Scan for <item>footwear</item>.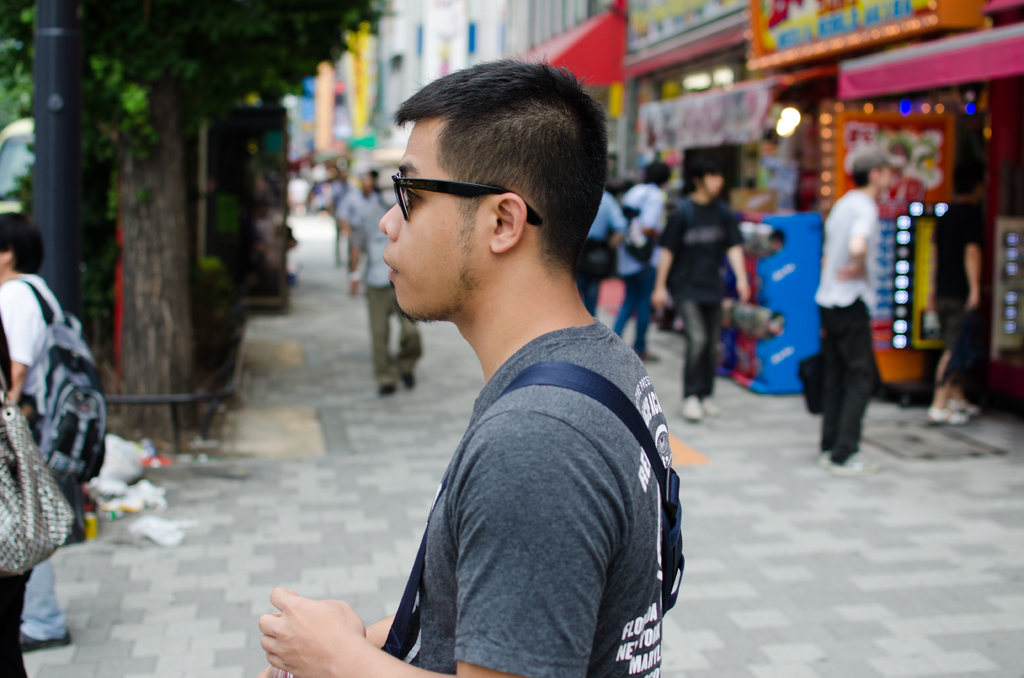
Scan result: bbox=(401, 371, 416, 391).
